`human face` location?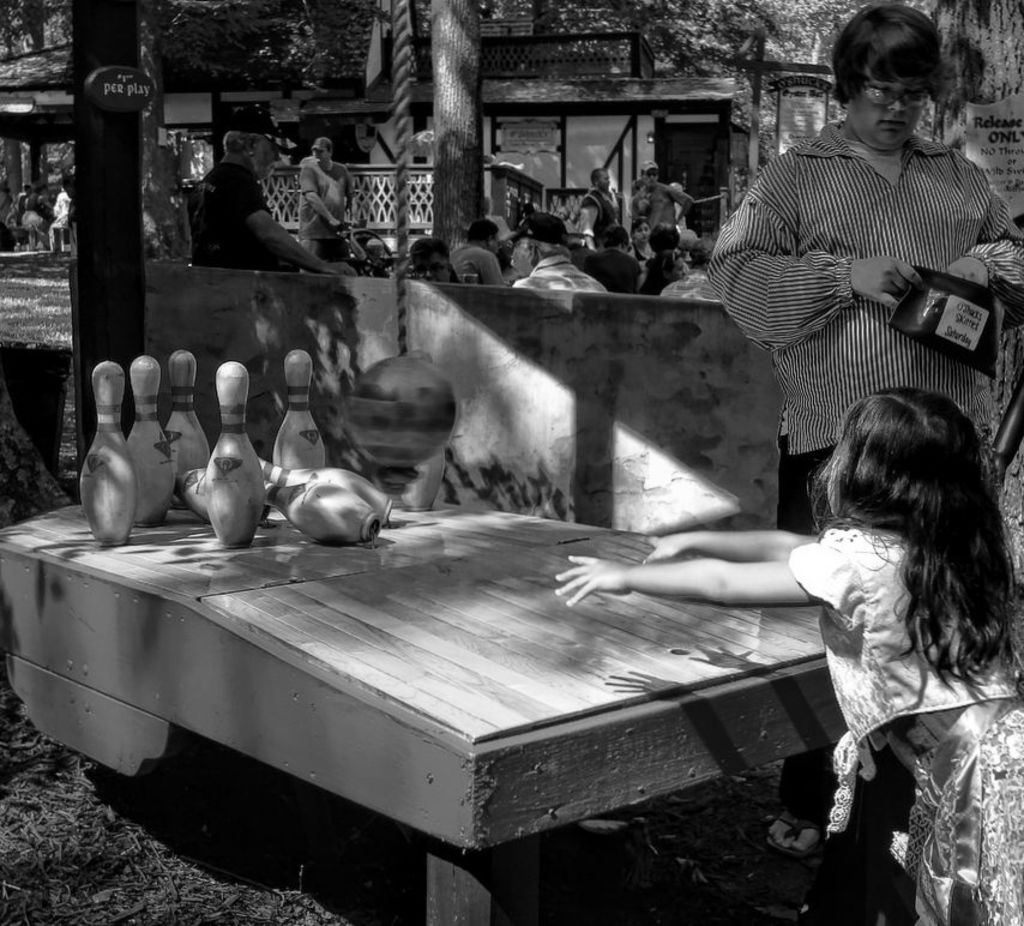
(849,65,929,146)
